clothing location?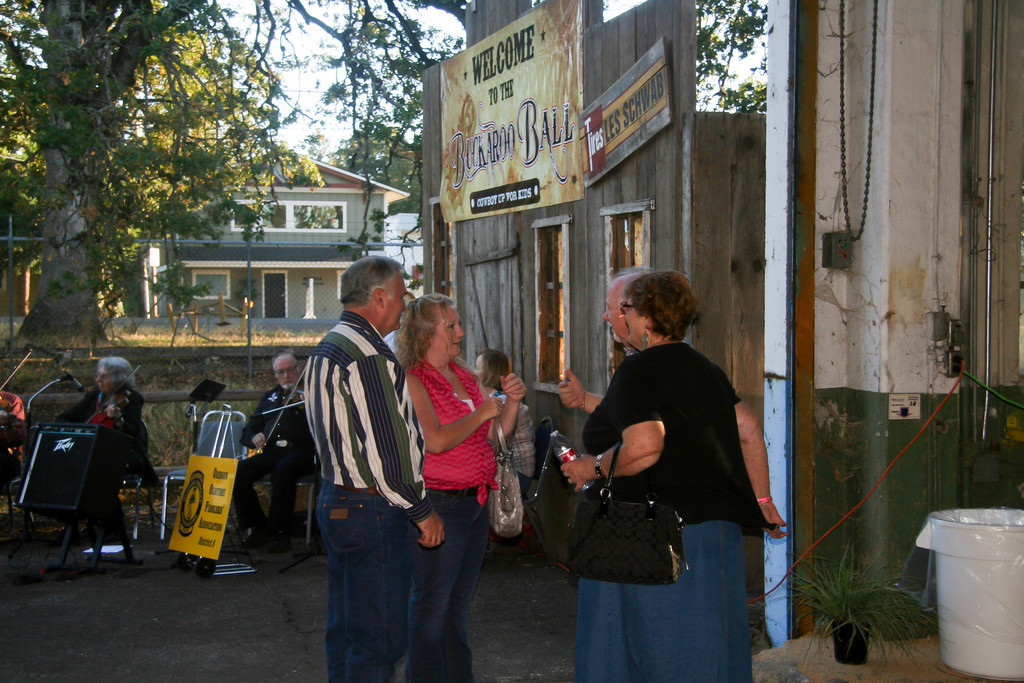
locate(299, 310, 429, 682)
